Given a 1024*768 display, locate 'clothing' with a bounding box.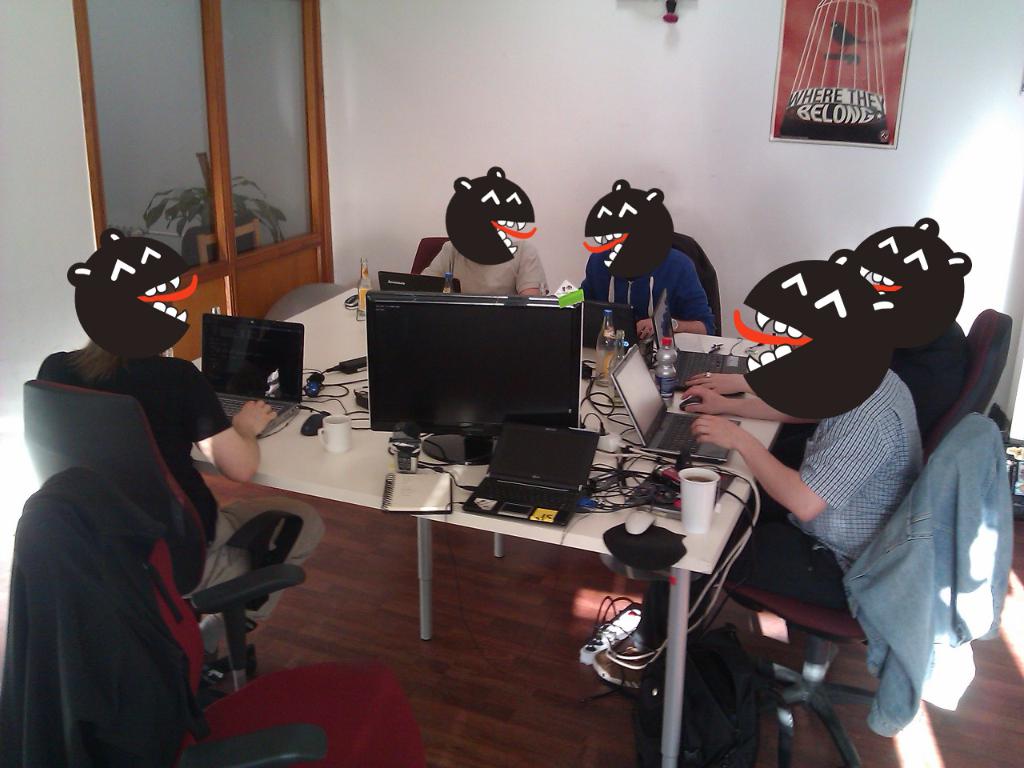
Located: 0, 486, 430, 767.
